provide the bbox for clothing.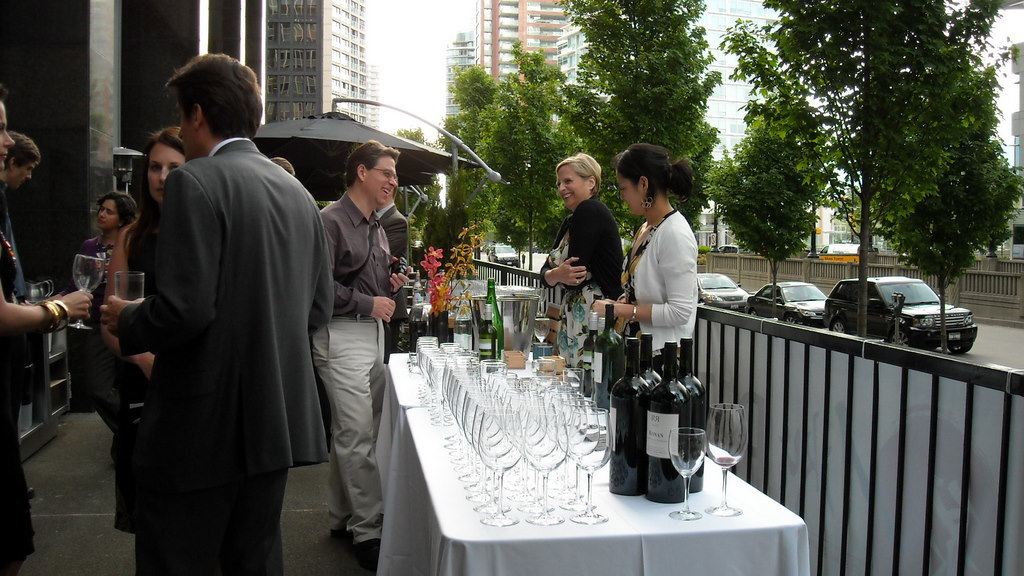
bbox=(533, 193, 616, 365).
